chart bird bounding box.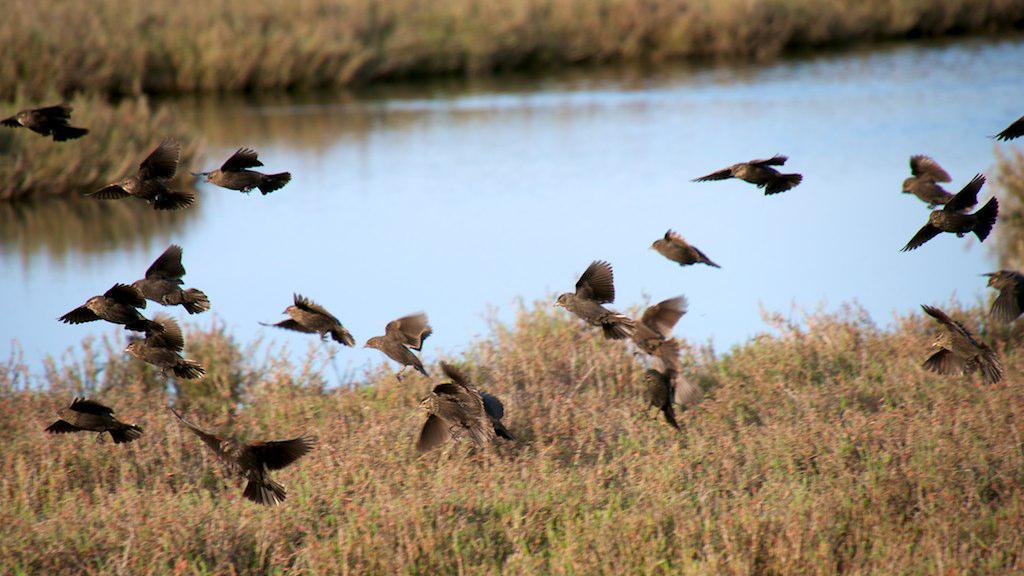
Charted: crop(0, 99, 88, 147).
